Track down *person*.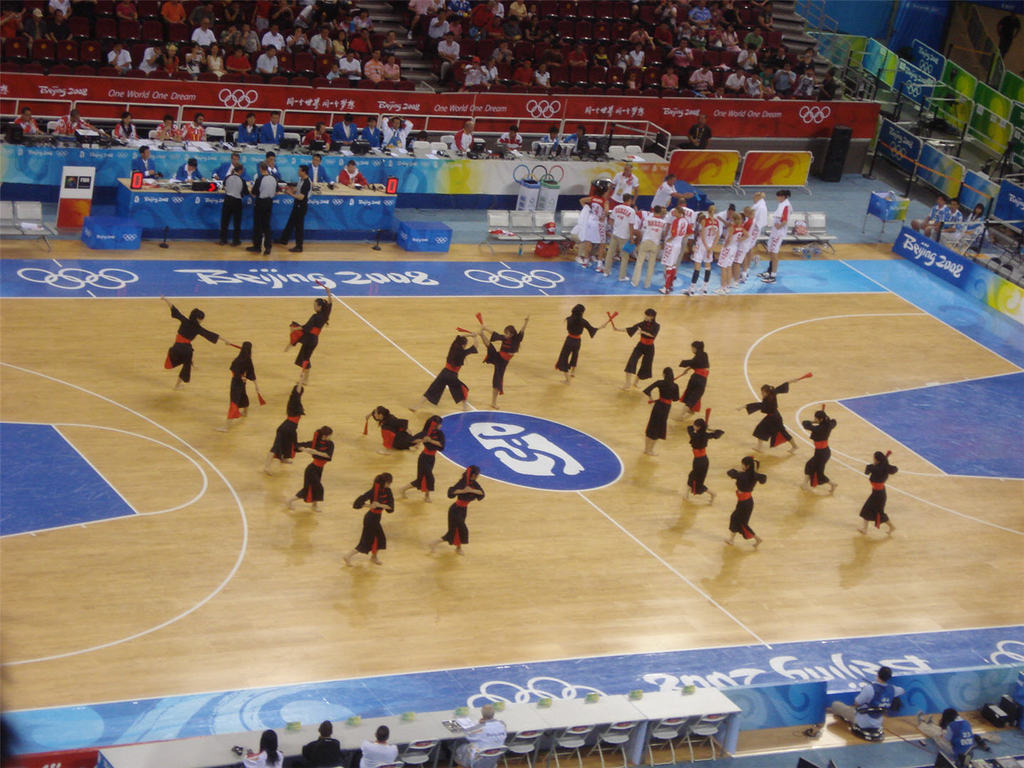
Tracked to bbox=[608, 311, 661, 382].
